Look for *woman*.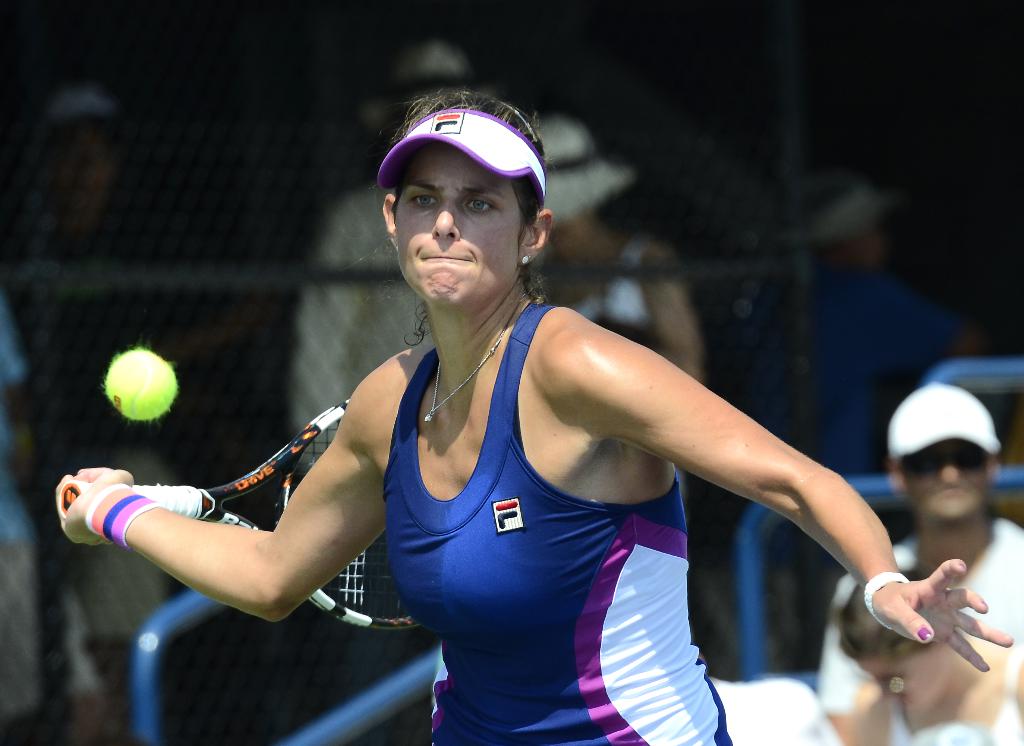
Found: x1=56 y1=90 x2=1016 y2=745.
